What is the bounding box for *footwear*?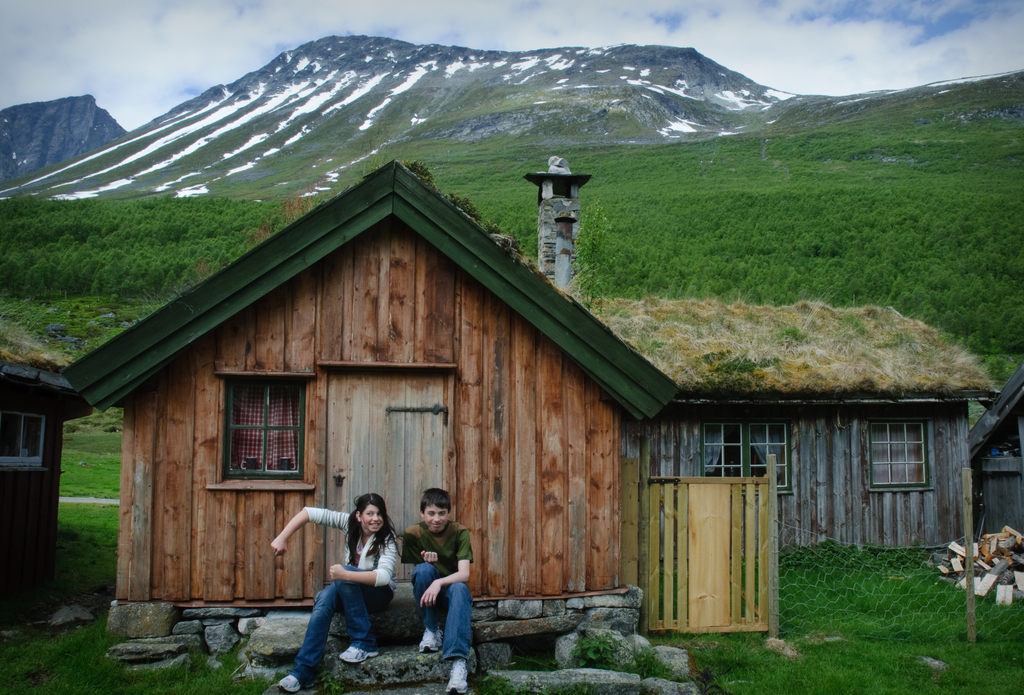
pyautogui.locateOnScreen(337, 645, 380, 662).
